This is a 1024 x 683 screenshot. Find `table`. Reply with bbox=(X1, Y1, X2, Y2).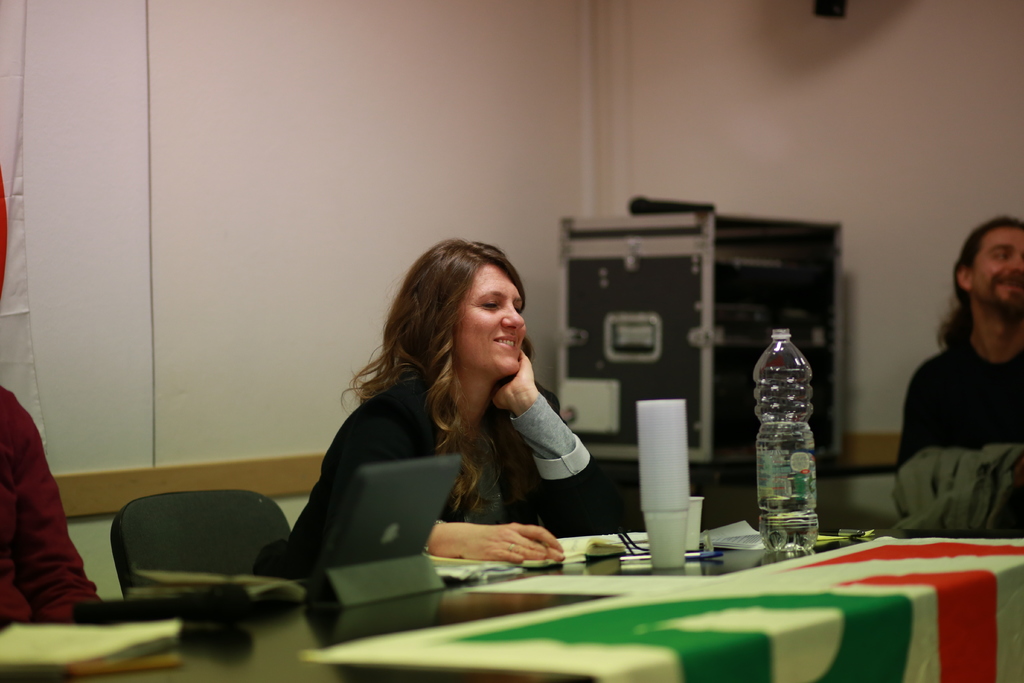
bbox=(223, 509, 1023, 682).
